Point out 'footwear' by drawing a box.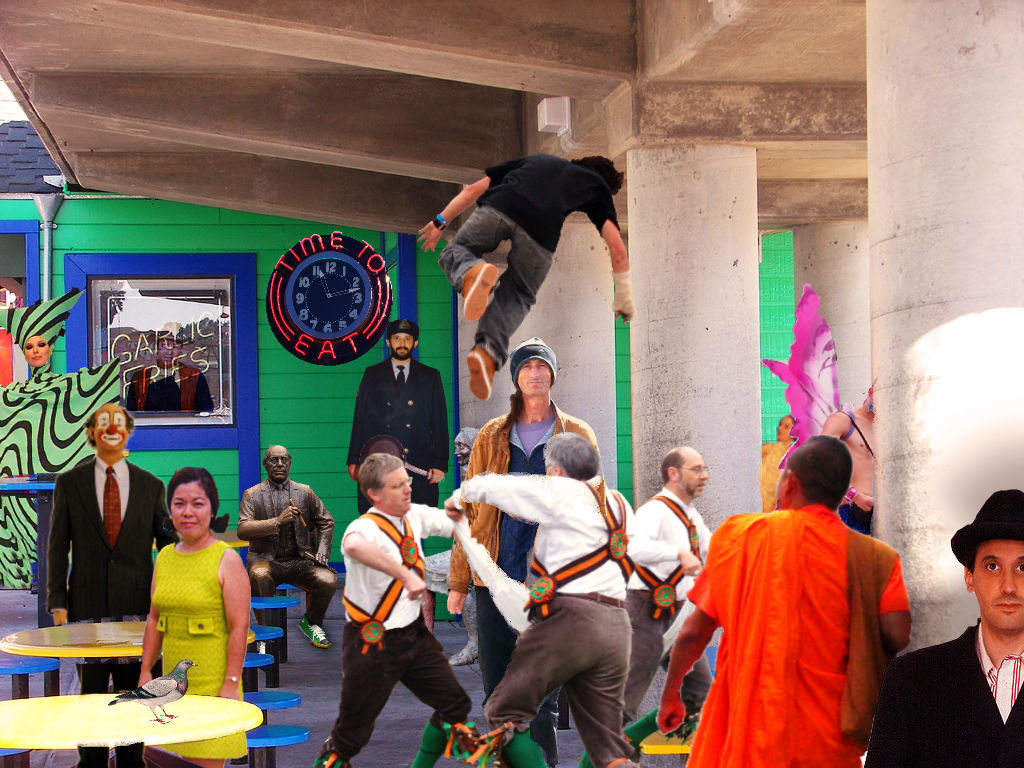
Rect(462, 264, 504, 324).
